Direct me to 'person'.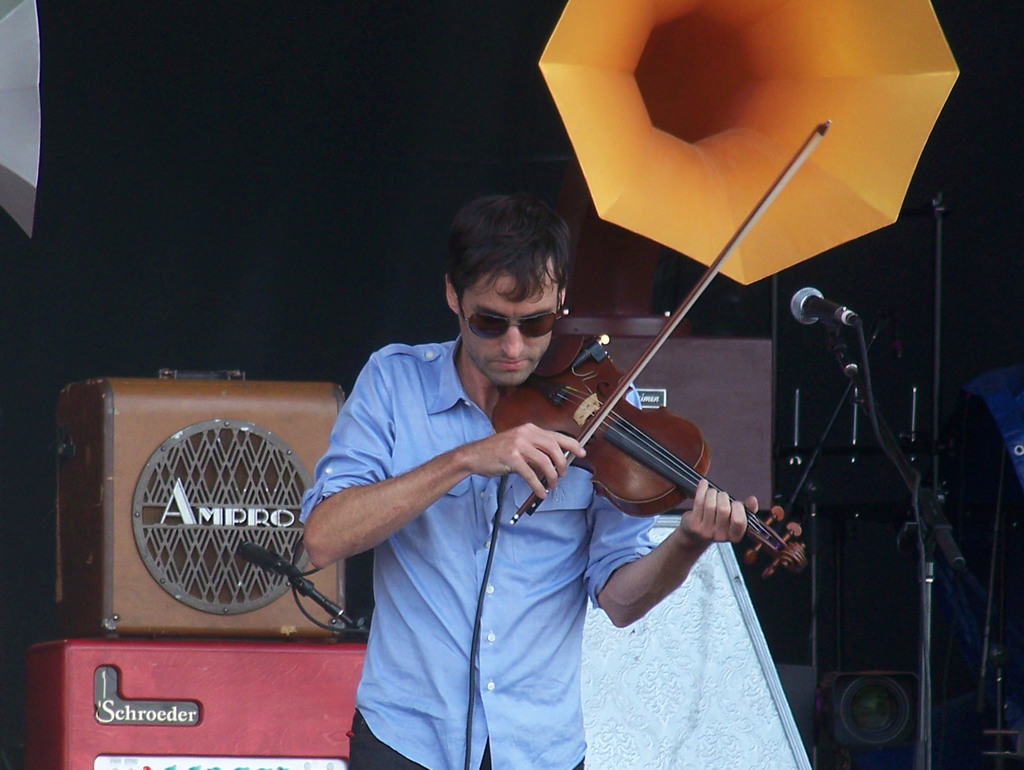
Direction: [left=300, top=194, right=756, bottom=769].
